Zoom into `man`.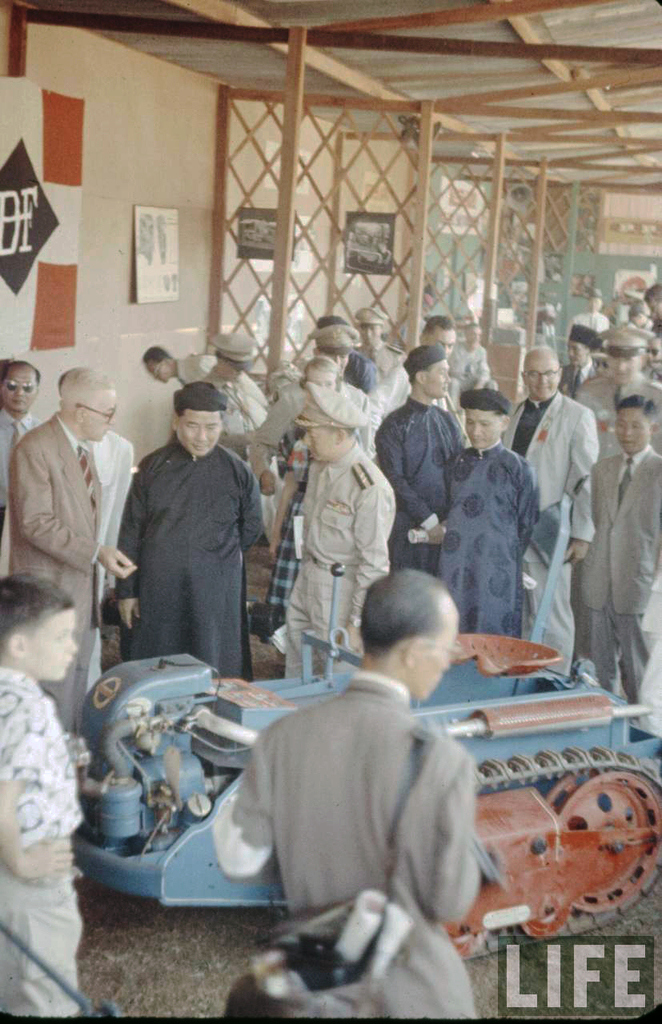
Zoom target: [x1=642, y1=285, x2=661, y2=327].
